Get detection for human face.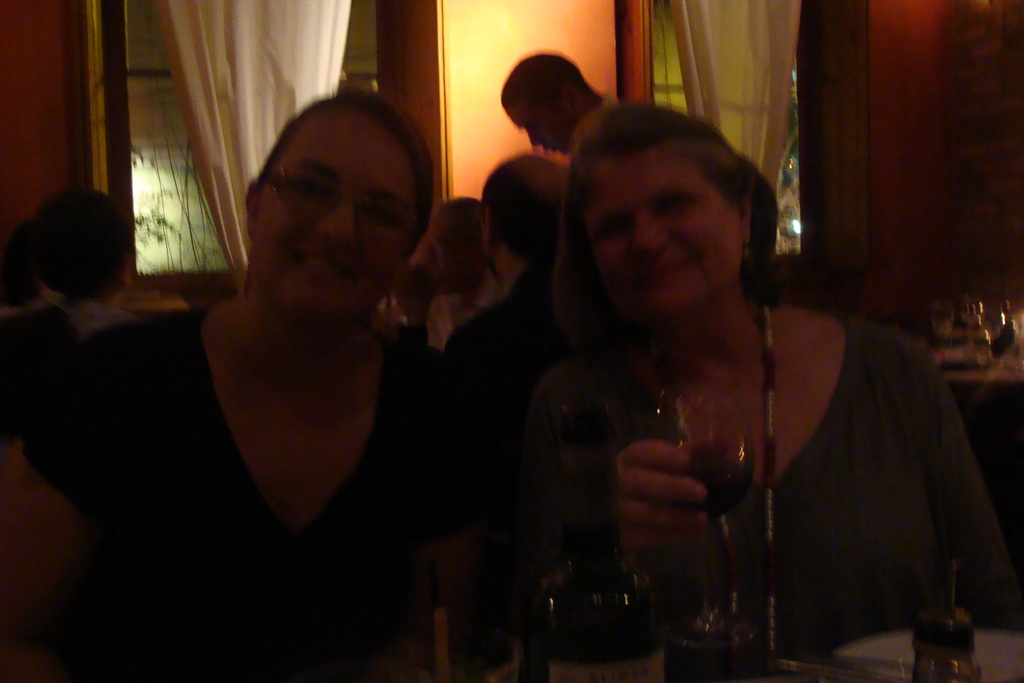
Detection: left=509, top=110, right=569, bottom=156.
